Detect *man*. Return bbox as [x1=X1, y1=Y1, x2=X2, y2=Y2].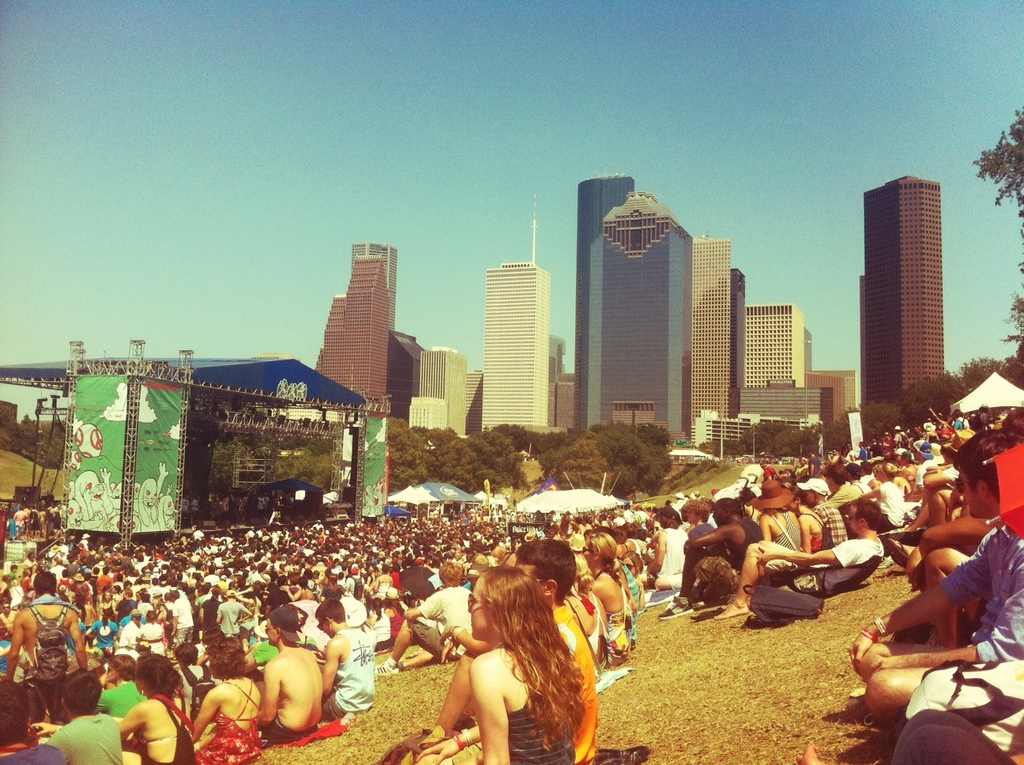
[x1=755, y1=458, x2=777, y2=485].
